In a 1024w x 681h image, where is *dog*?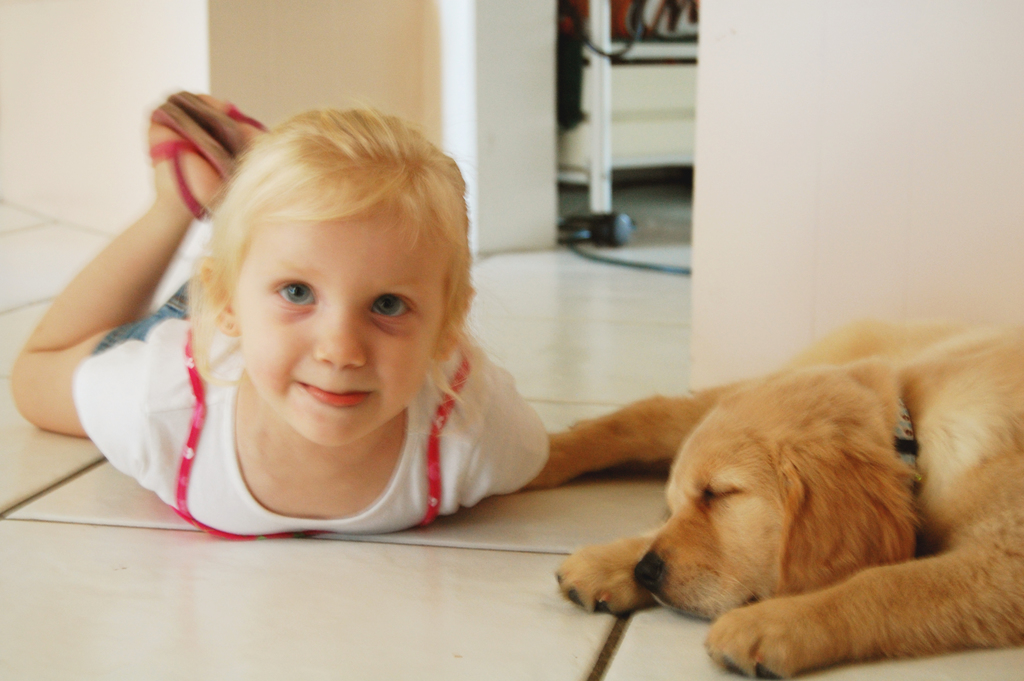
Rect(516, 316, 1023, 680).
